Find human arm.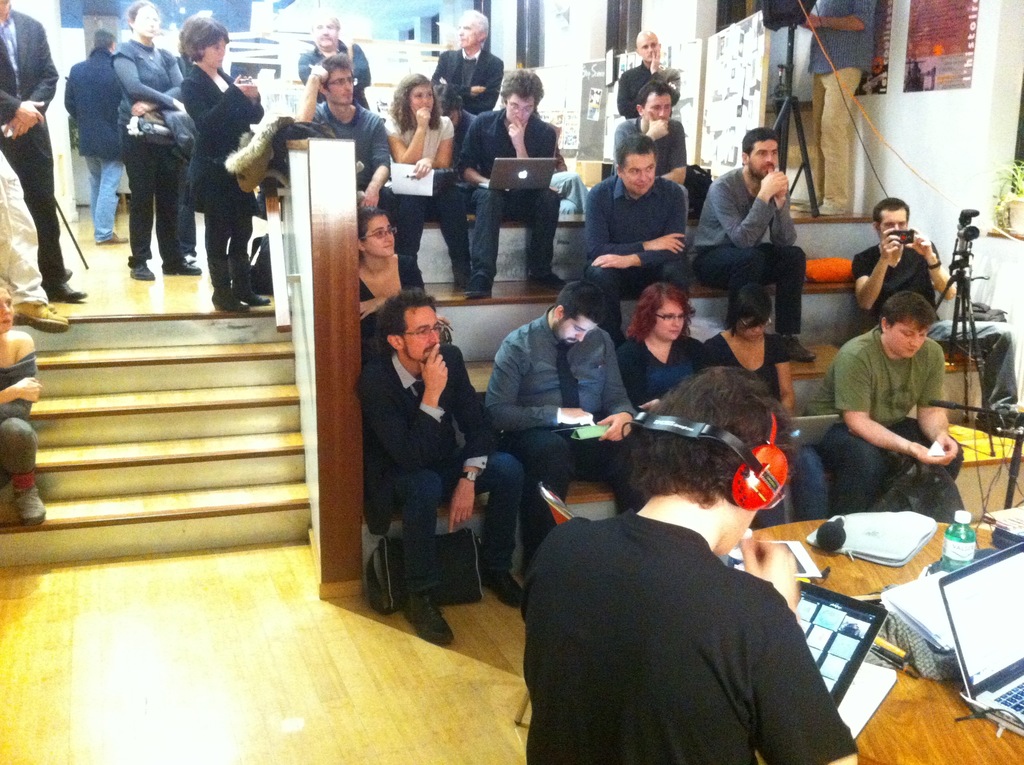
(x1=586, y1=173, x2=696, y2=270).
